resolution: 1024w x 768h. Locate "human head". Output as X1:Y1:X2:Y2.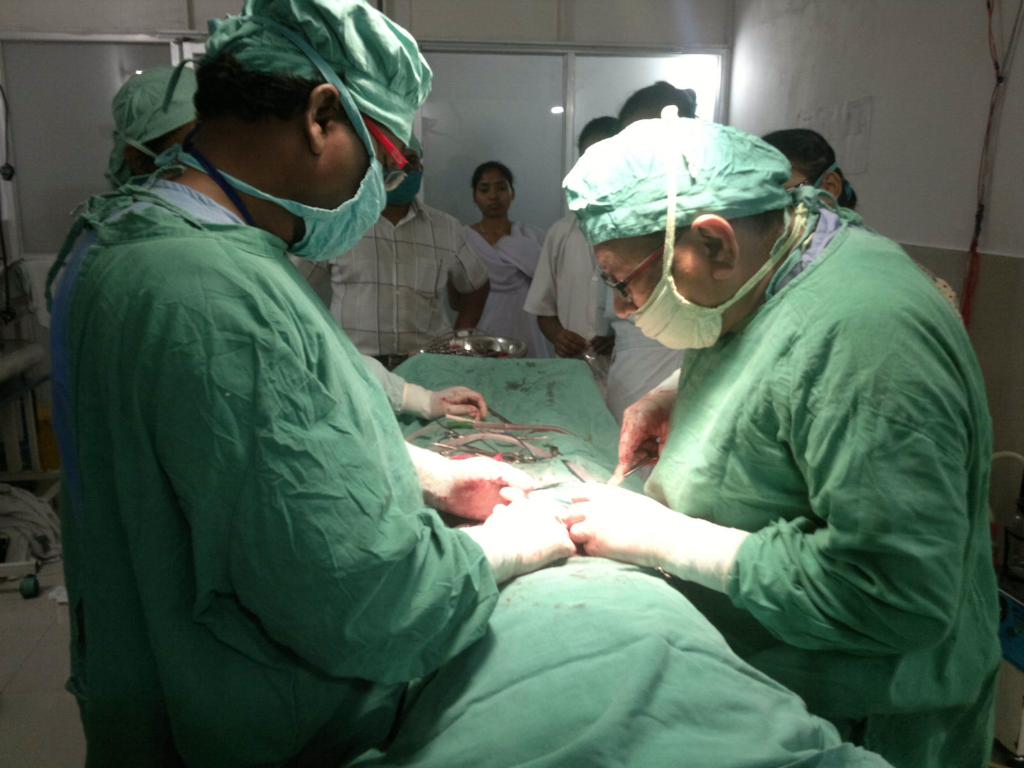
758:129:859:213.
